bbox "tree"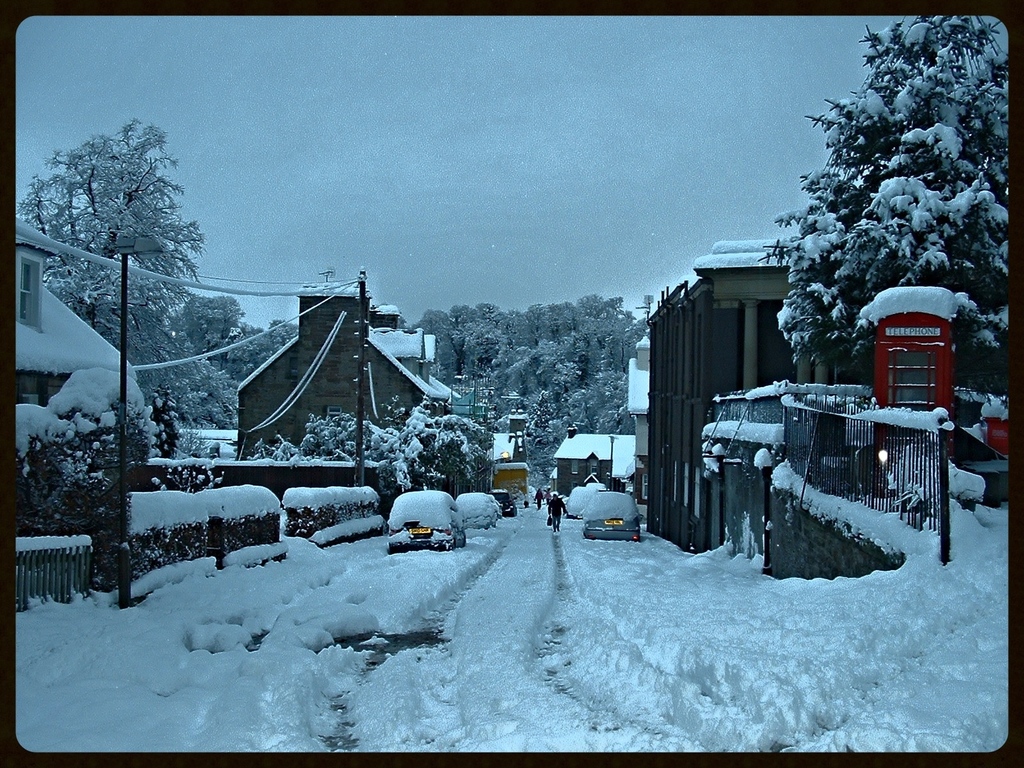
<region>9, 111, 200, 406</region>
